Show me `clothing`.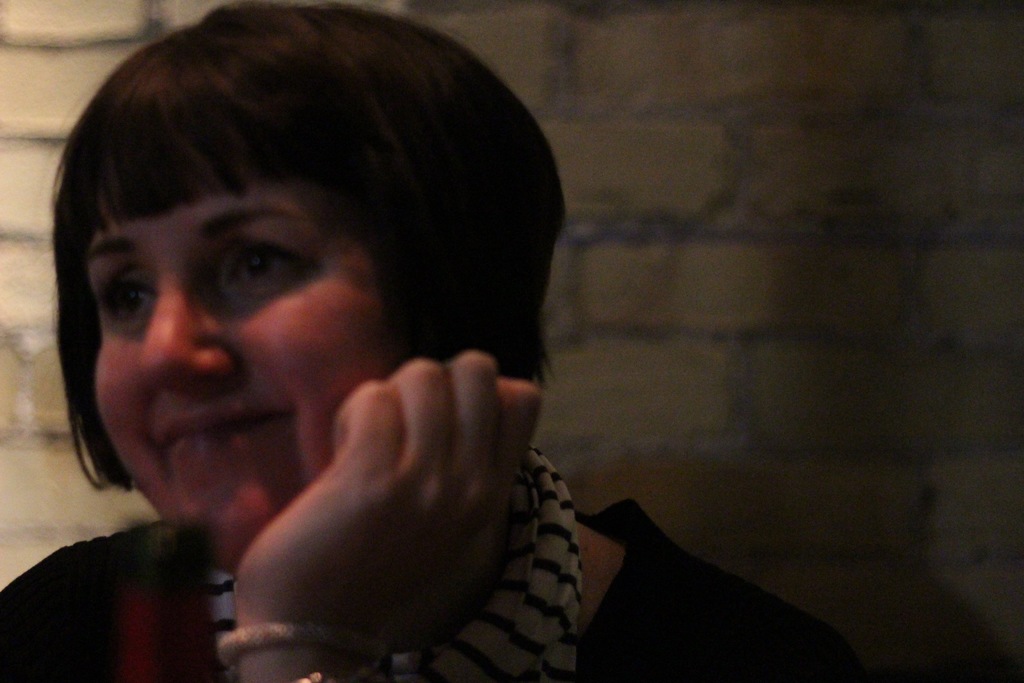
`clothing` is here: [0, 450, 854, 682].
